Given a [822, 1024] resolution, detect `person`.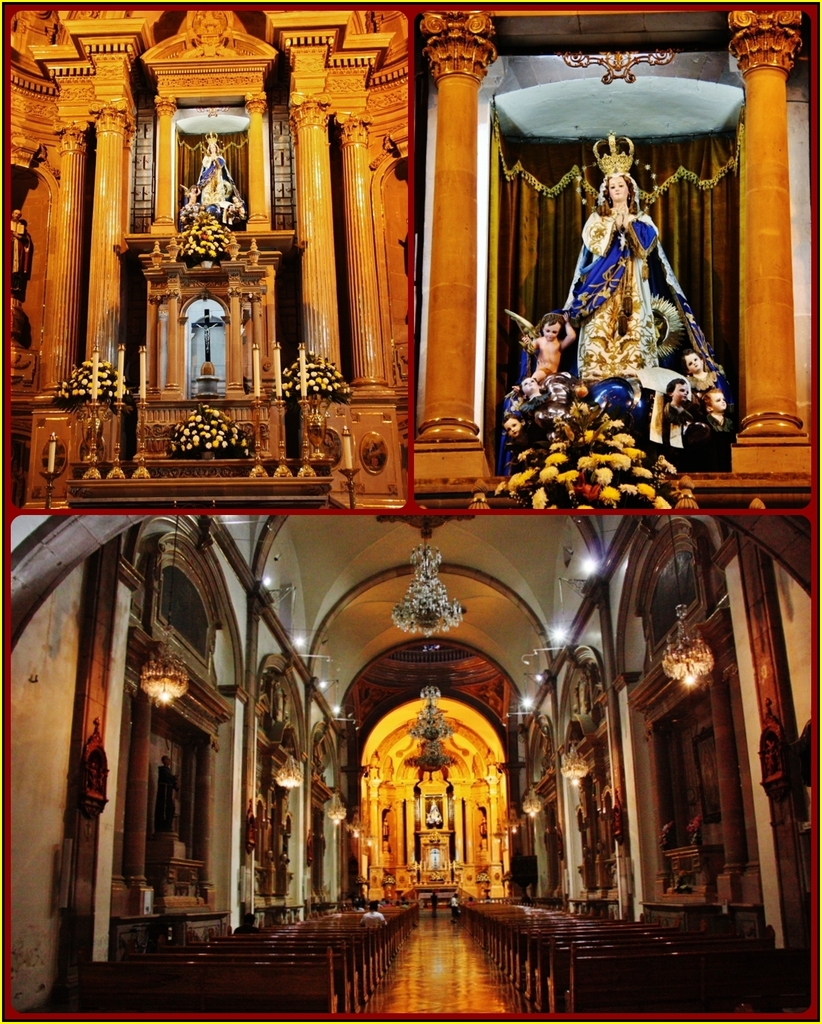
region(698, 390, 735, 432).
